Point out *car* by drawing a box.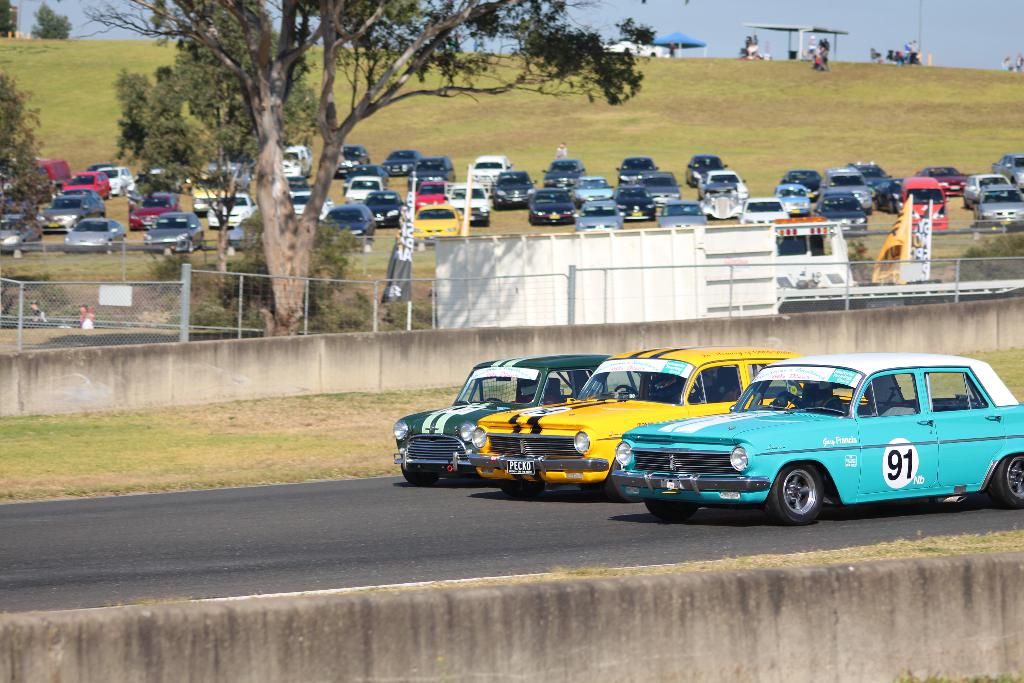
left=633, top=170, right=683, bottom=206.
